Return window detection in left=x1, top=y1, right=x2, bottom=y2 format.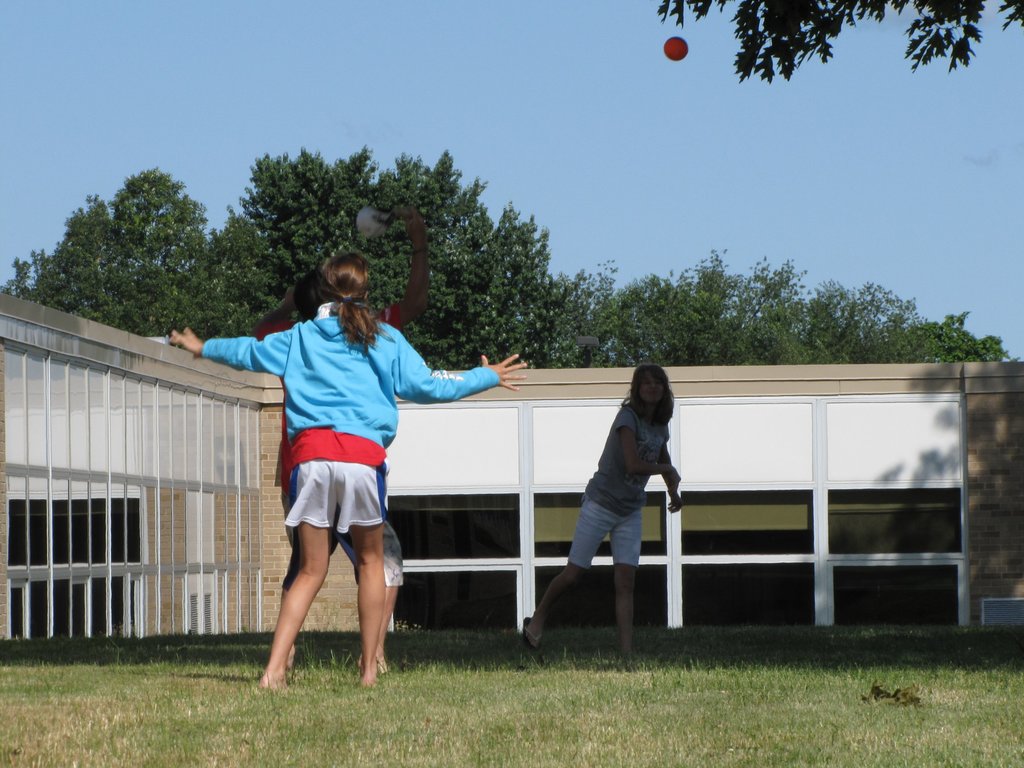
left=529, top=490, right=668, bottom=628.
